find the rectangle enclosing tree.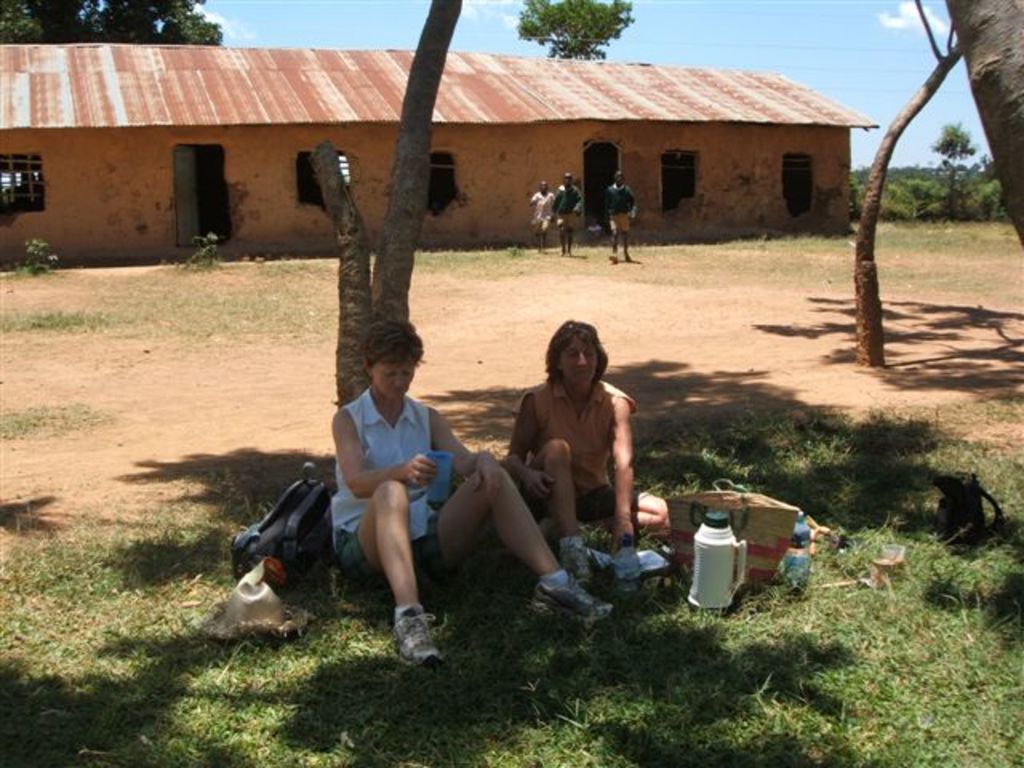
left=509, top=0, right=638, bottom=66.
